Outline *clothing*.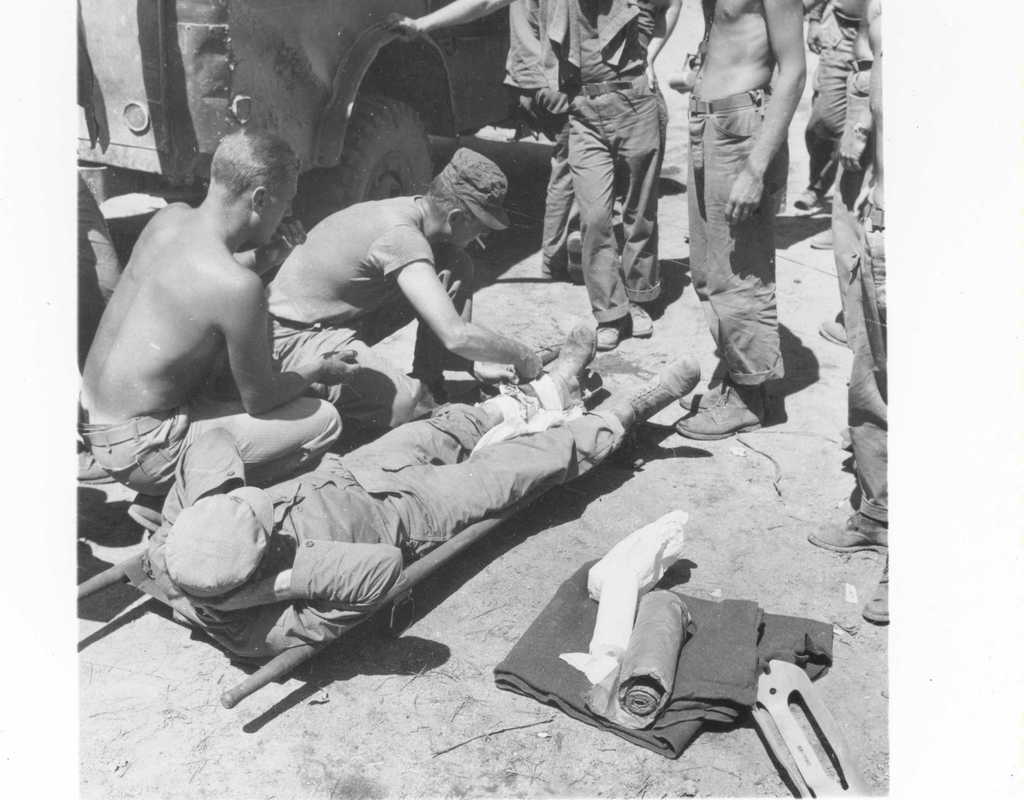
Outline: <box>687,85,784,380</box>.
